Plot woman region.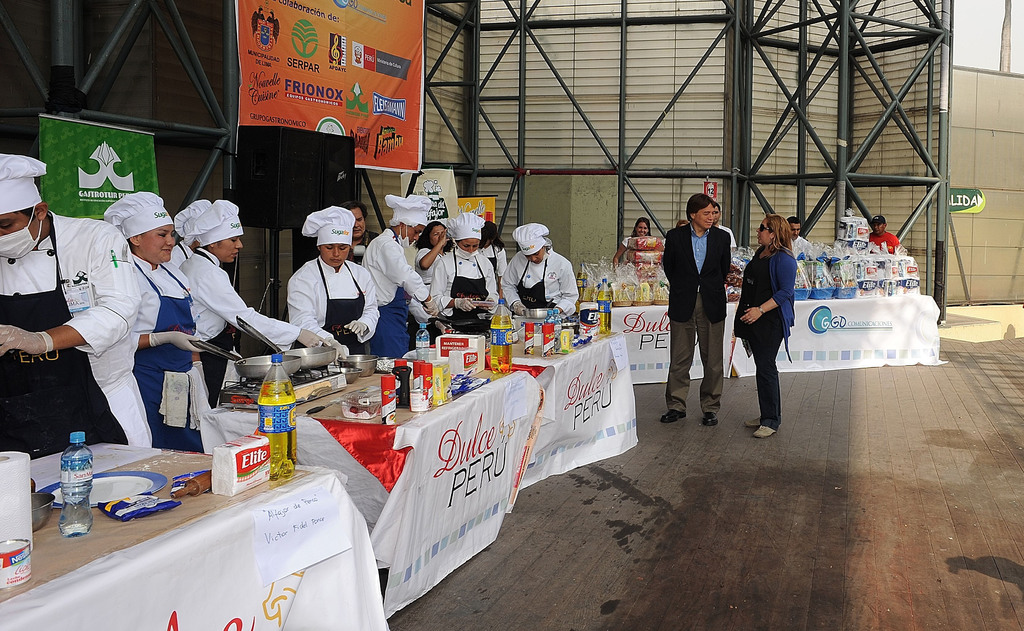
Plotted at x1=289, y1=199, x2=375, y2=350.
